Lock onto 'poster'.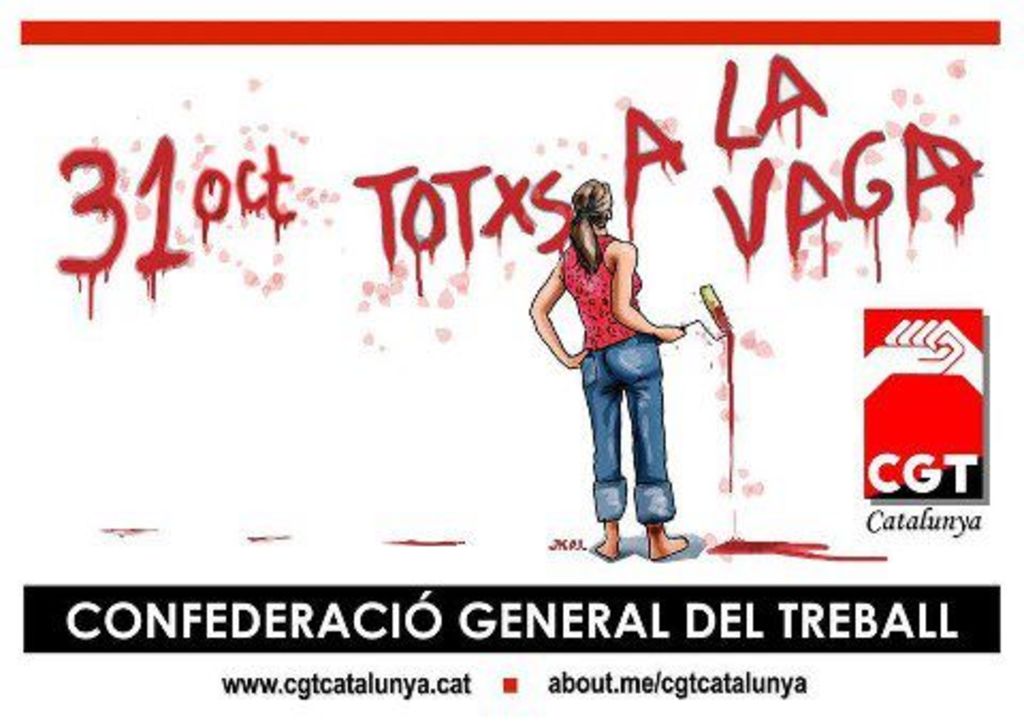
Locked: Rect(2, 2, 1022, 721).
